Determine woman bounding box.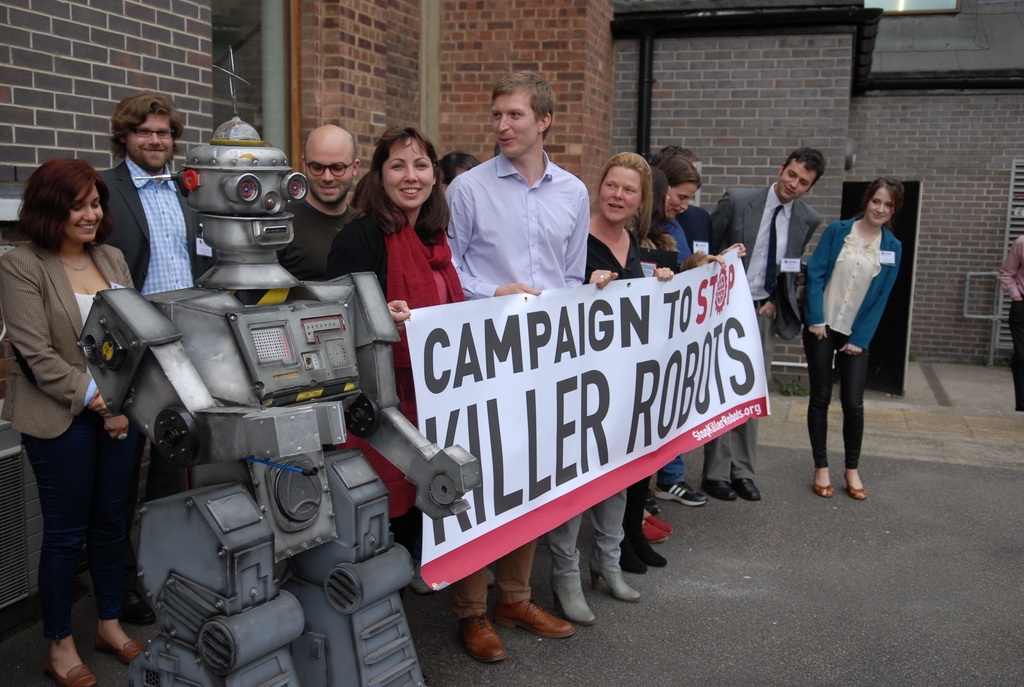
Determined: {"x1": 797, "y1": 175, "x2": 908, "y2": 503}.
